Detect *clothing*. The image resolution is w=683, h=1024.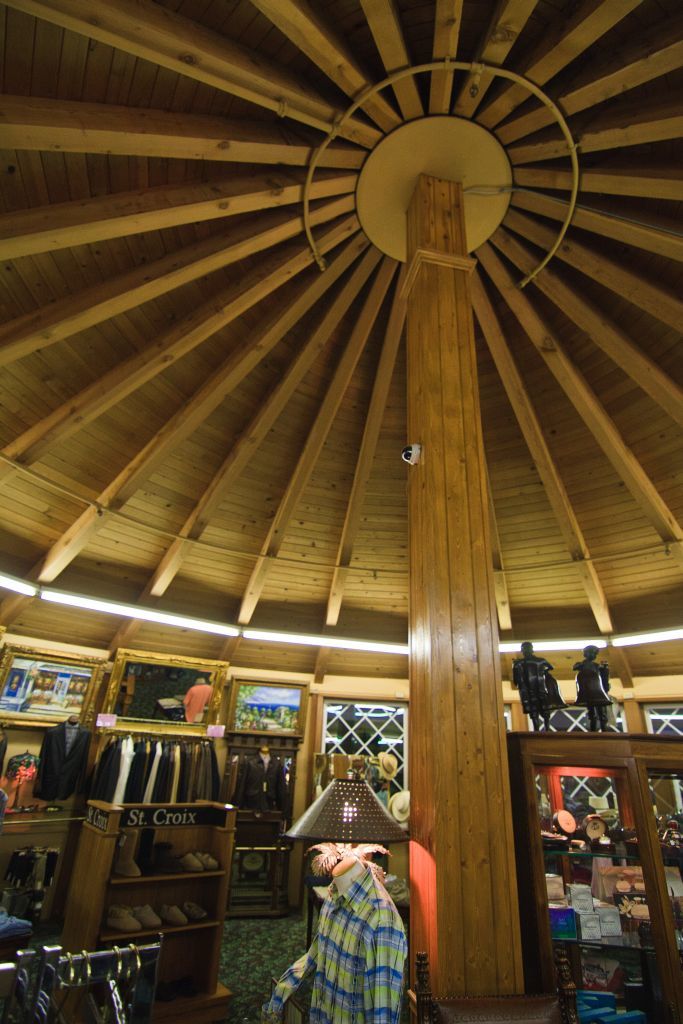
x1=32 y1=719 x2=91 y2=803.
